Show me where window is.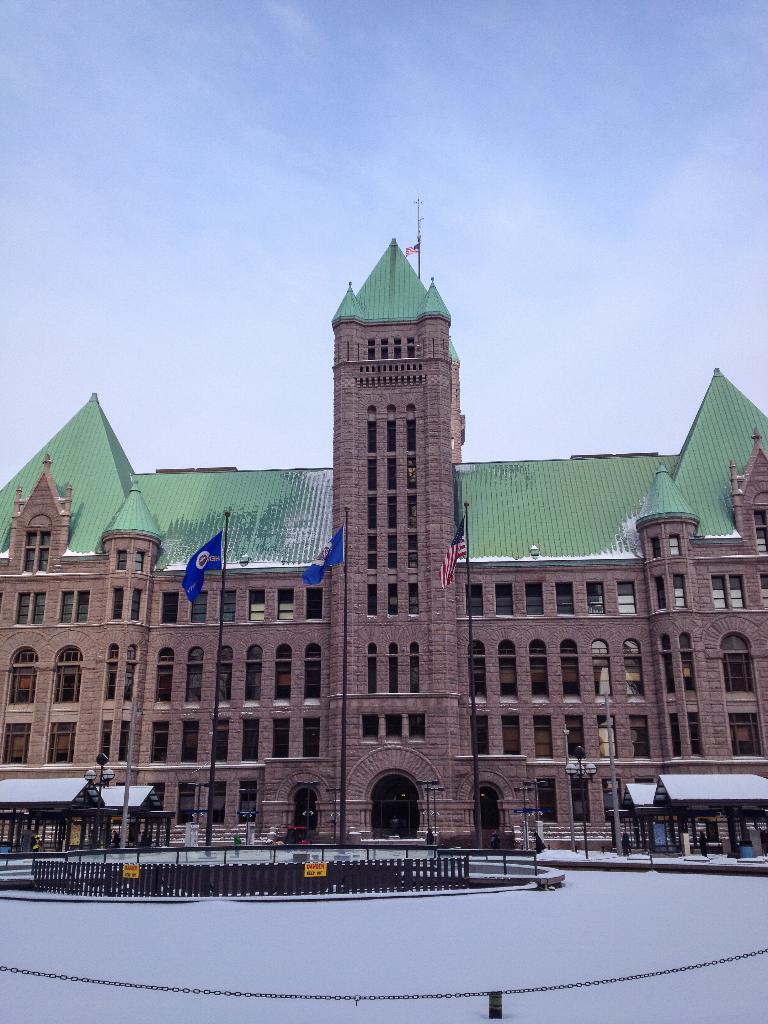
window is at <bbox>119, 649, 130, 705</bbox>.
